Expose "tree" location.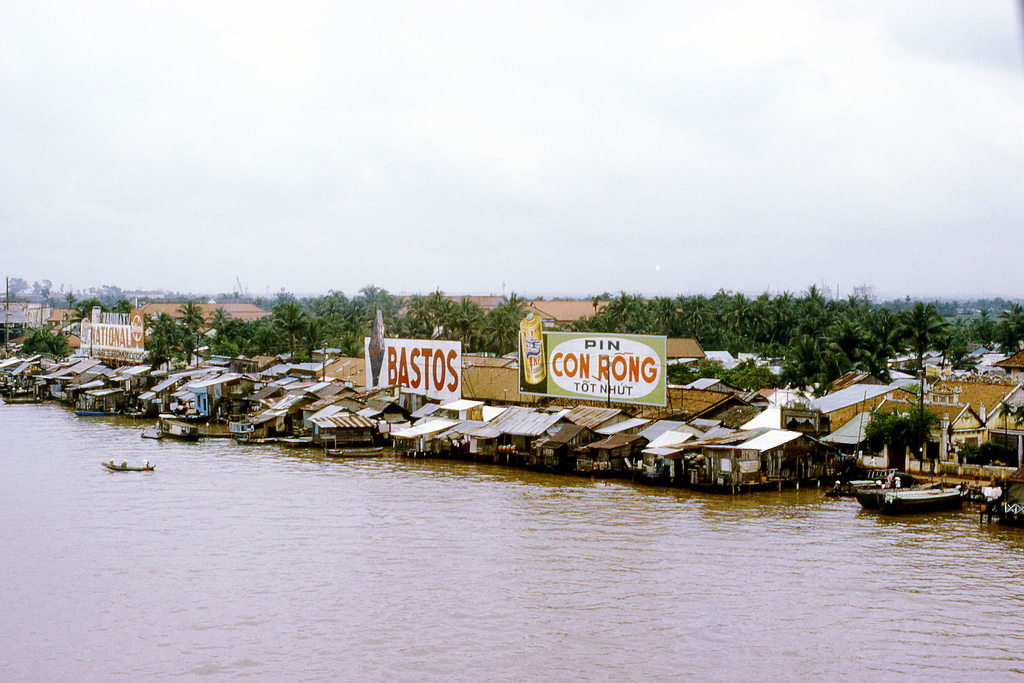
Exposed at [left=2, top=277, right=28, bottom=300].
